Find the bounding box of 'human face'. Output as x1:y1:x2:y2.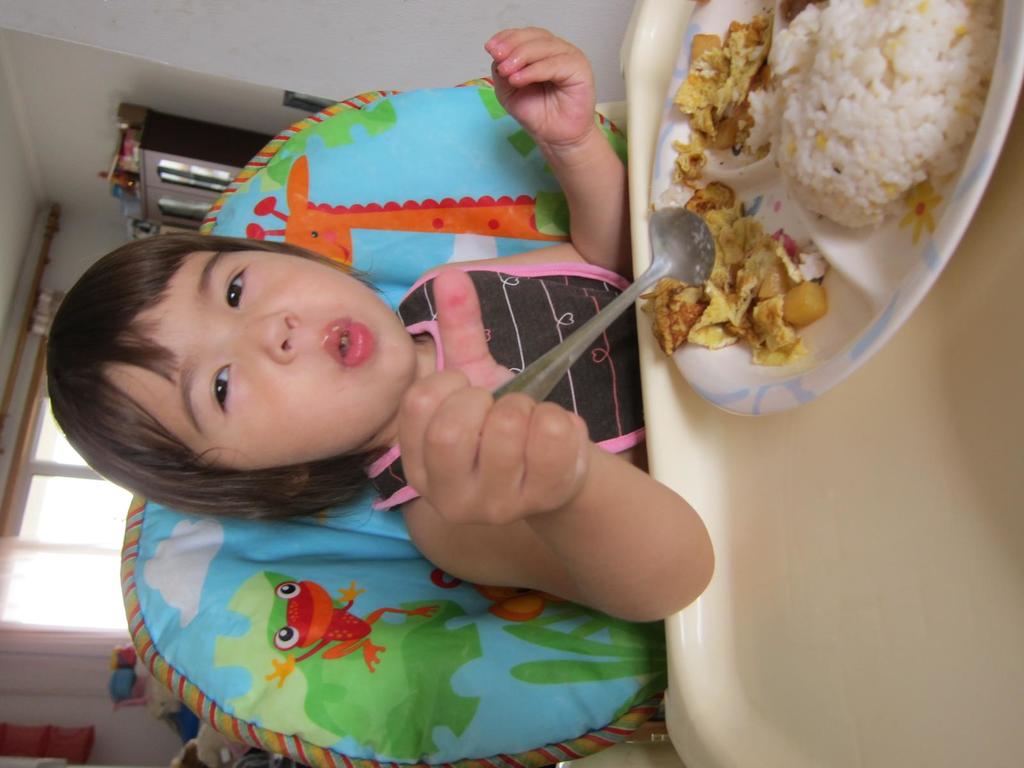
112:256:413:468.
